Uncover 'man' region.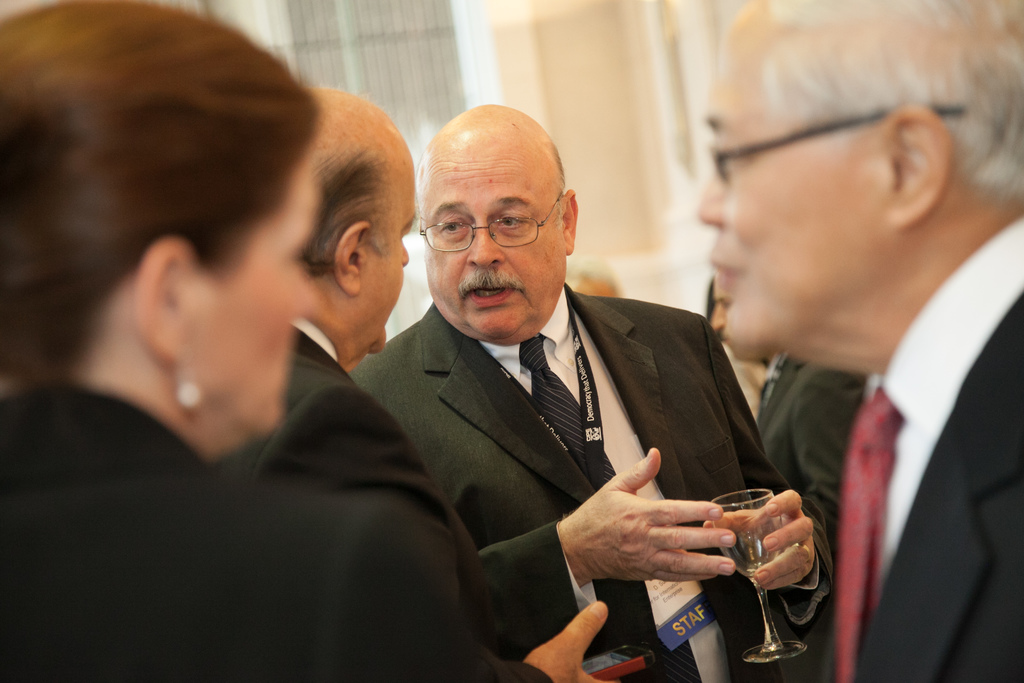
Uncovered: 209 79 530 682.
